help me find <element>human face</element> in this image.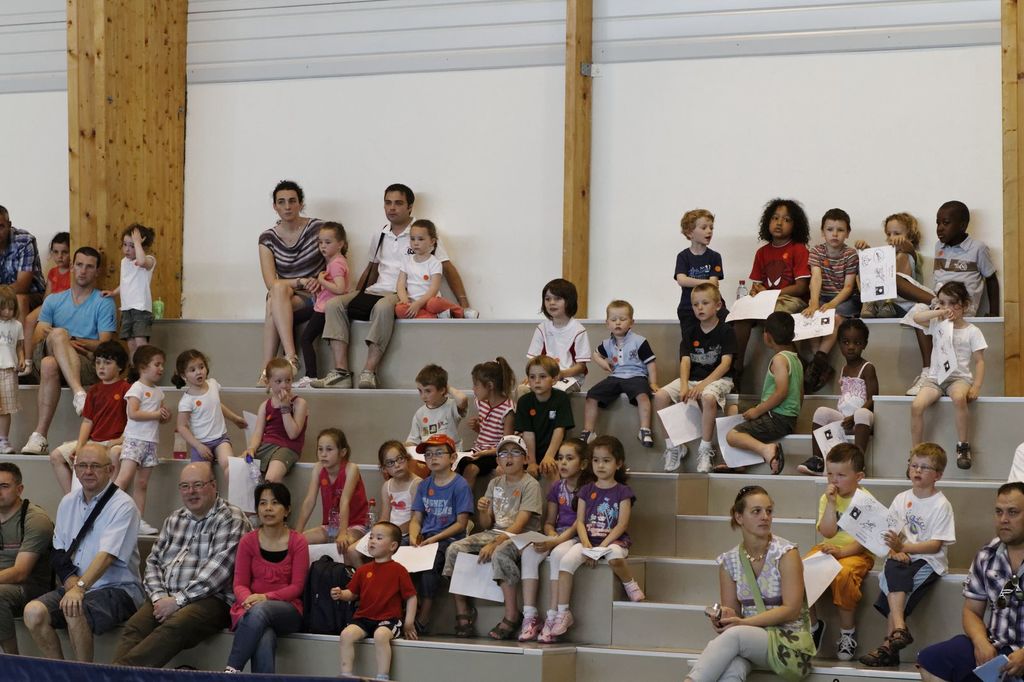
Found it: pyautogui.locateOnScreen(886, 219, 906, 244).
